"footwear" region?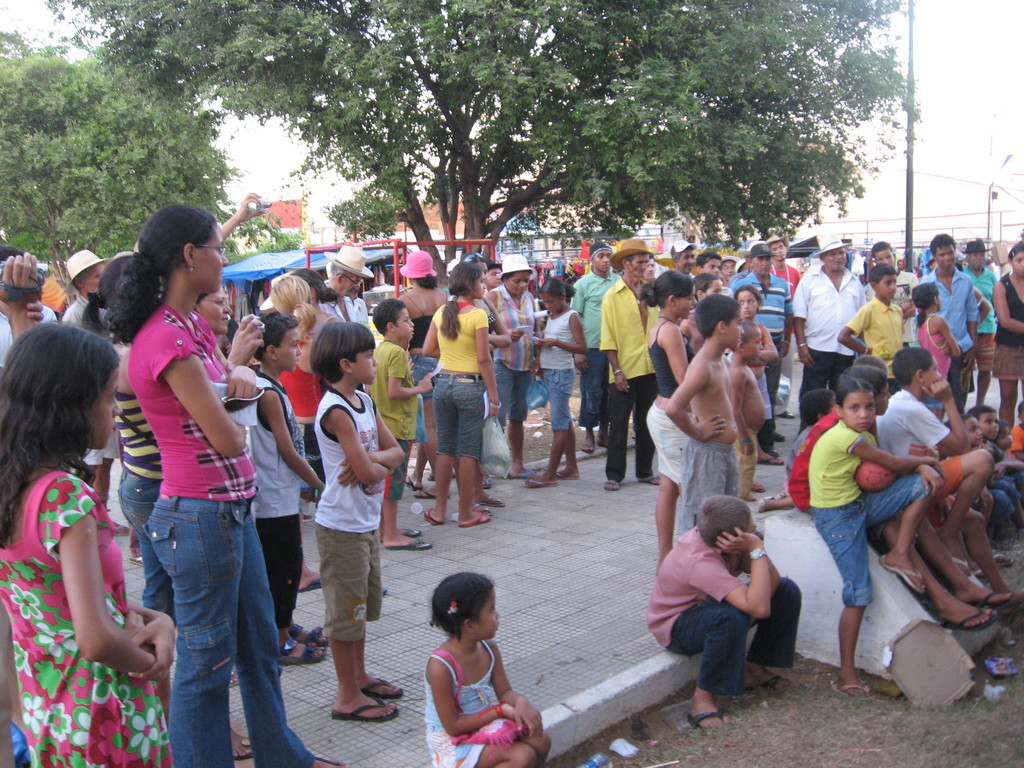
389/538/431/550
